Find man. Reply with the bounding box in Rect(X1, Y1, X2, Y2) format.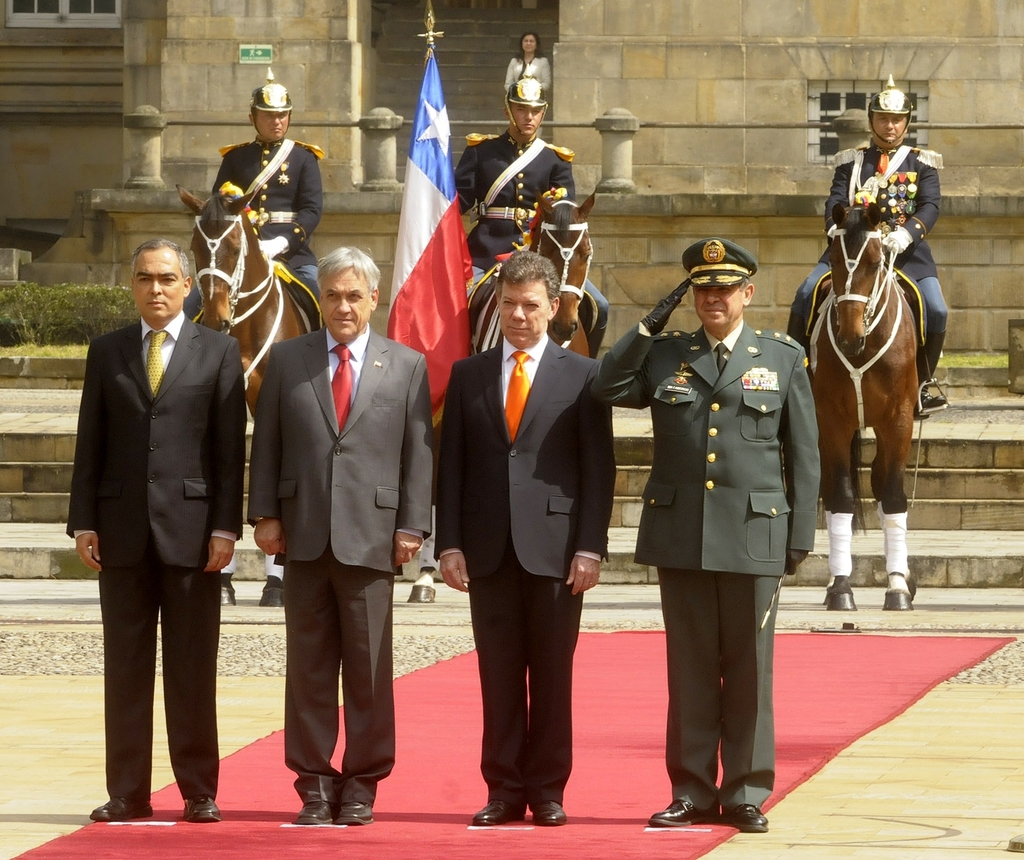
Rect(452, 77, 612, 353).
